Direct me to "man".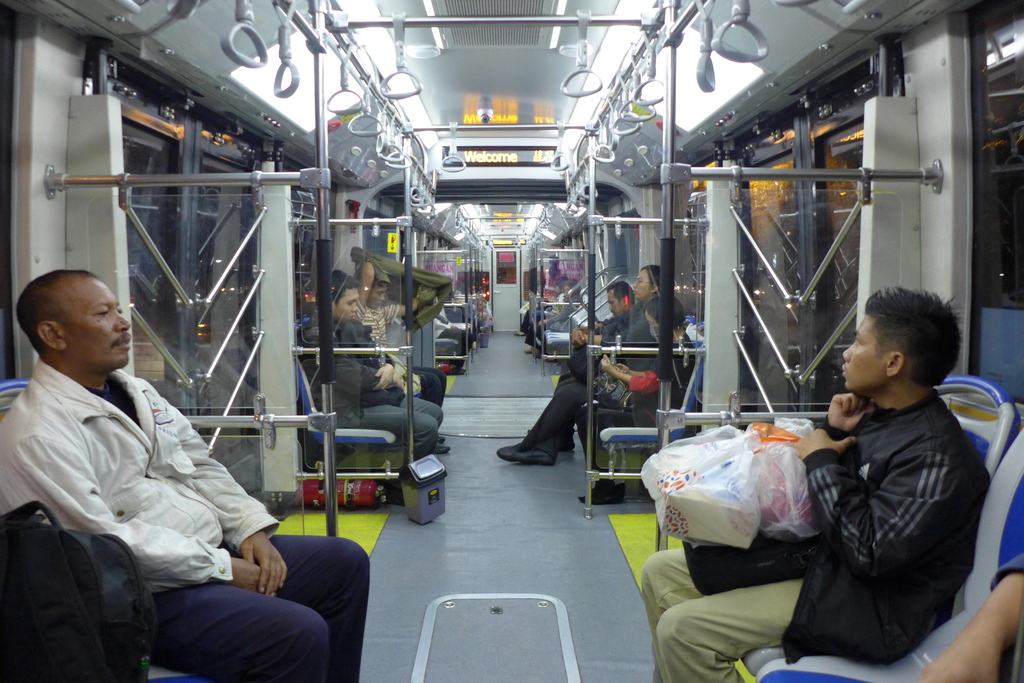
Direction: bbox=(639, 286, 988, 682).
